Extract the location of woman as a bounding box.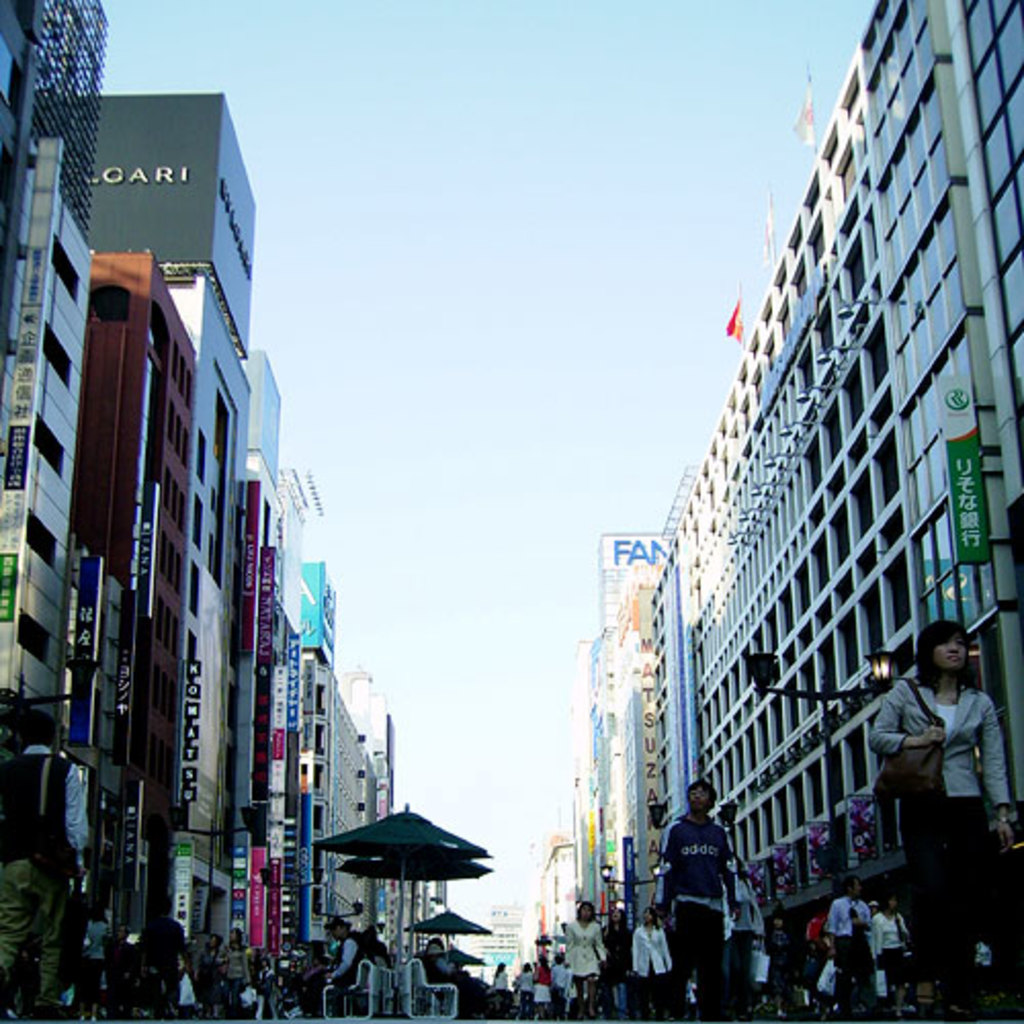
520, 958, 532, 1022.
